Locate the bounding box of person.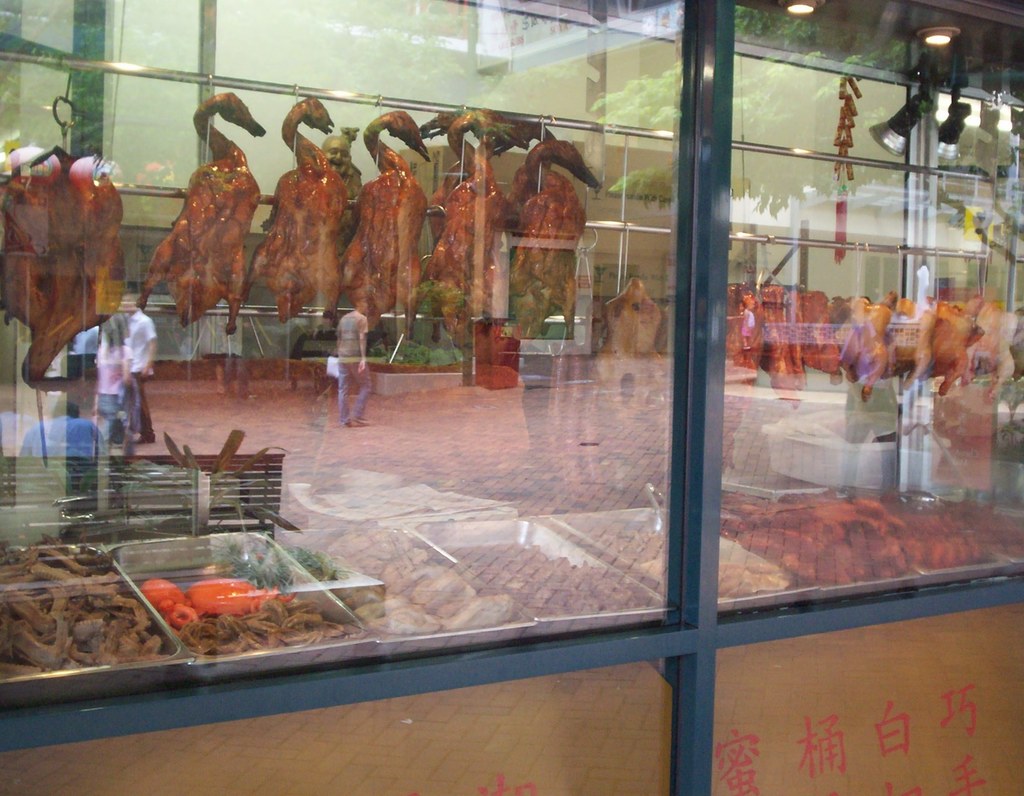
Bounding box: bbox(89, 311, 138, 437).
